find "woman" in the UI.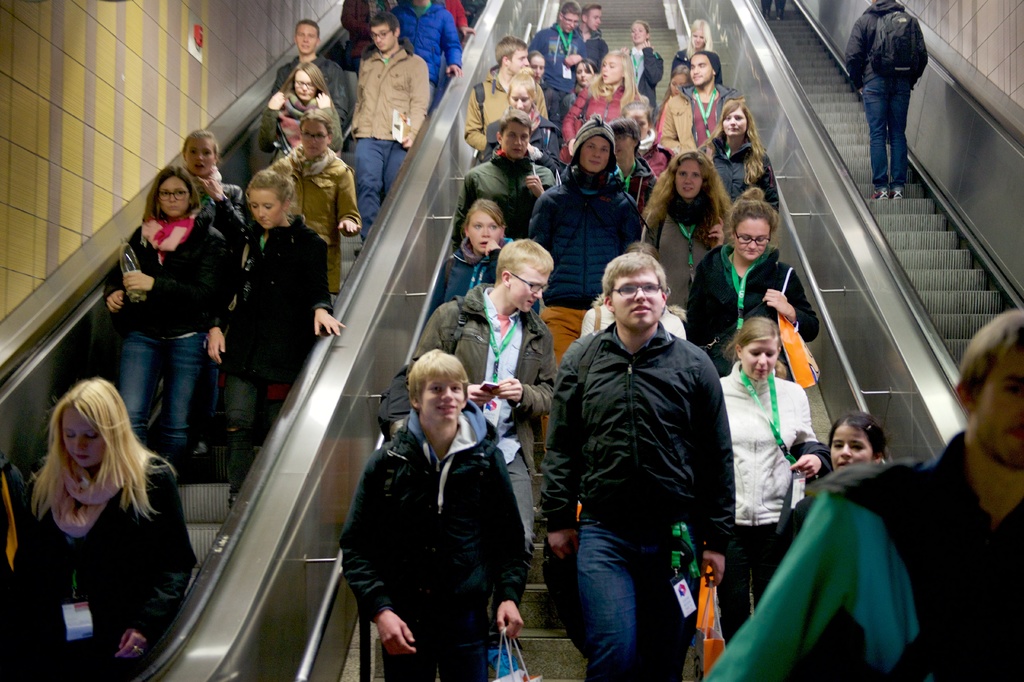
UI element at (left=688, top=185, right=820, bottom=354).
